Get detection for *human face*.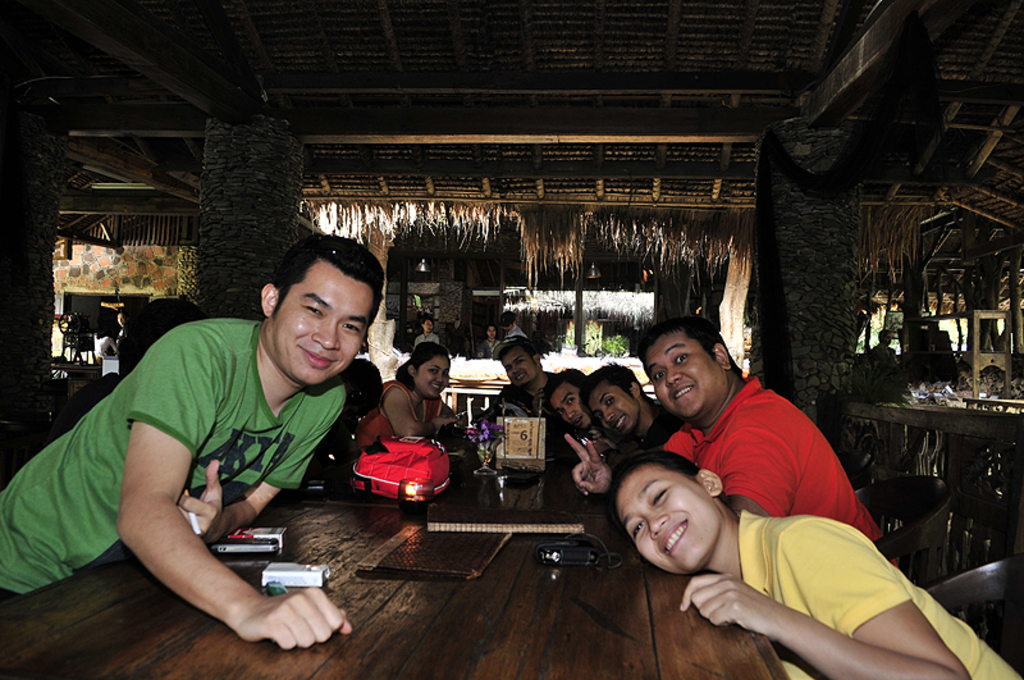
Detection: 273:260:374:389.
